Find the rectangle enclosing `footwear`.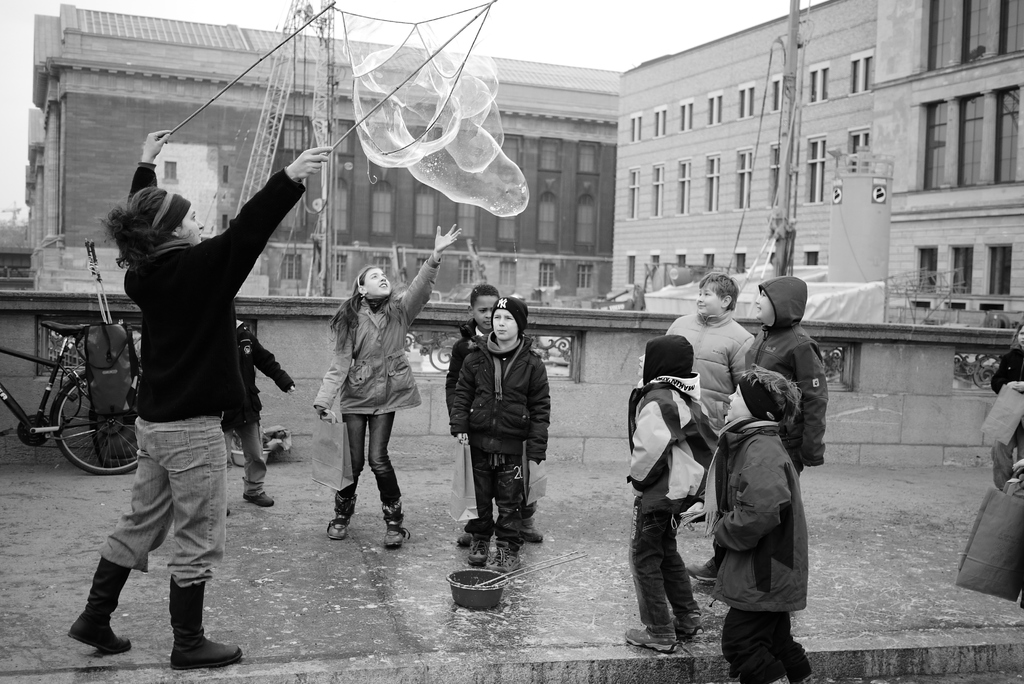
bbox(384, 514, 412, 548).
